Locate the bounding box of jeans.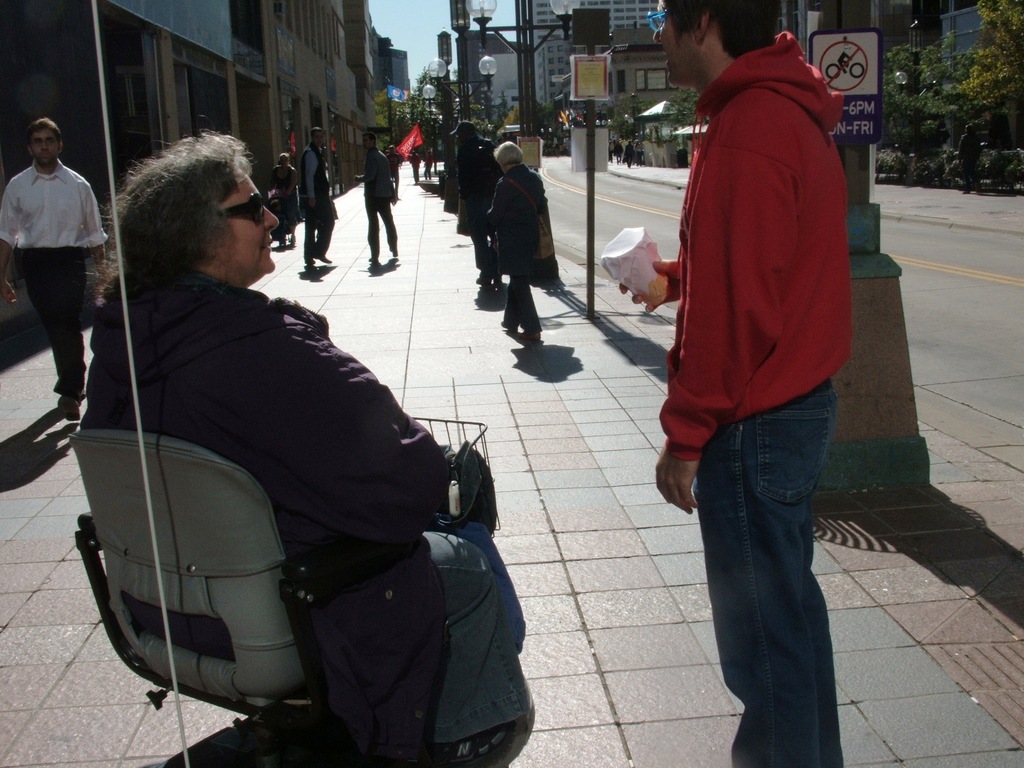
Bounding box: [504,273,543,334].
